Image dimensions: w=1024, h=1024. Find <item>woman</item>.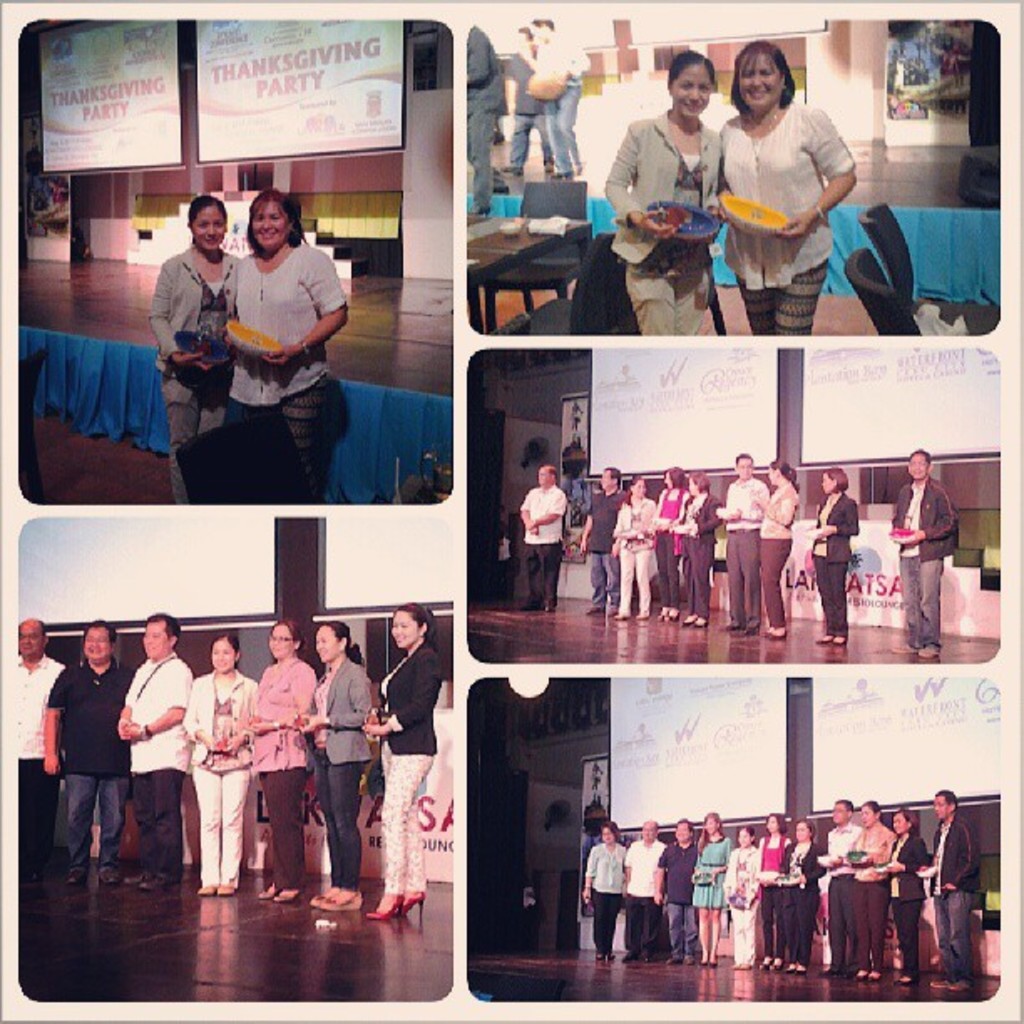
select_region(236, 189, 348, 505).
